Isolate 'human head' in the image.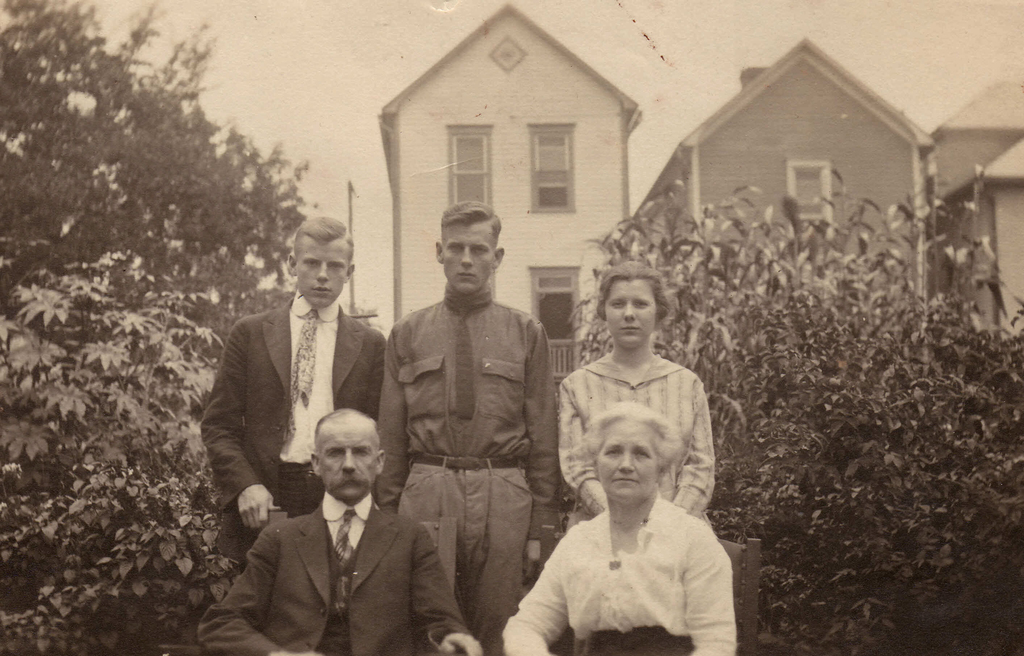
Isolated region: crop(585, 398, 682, 507).
